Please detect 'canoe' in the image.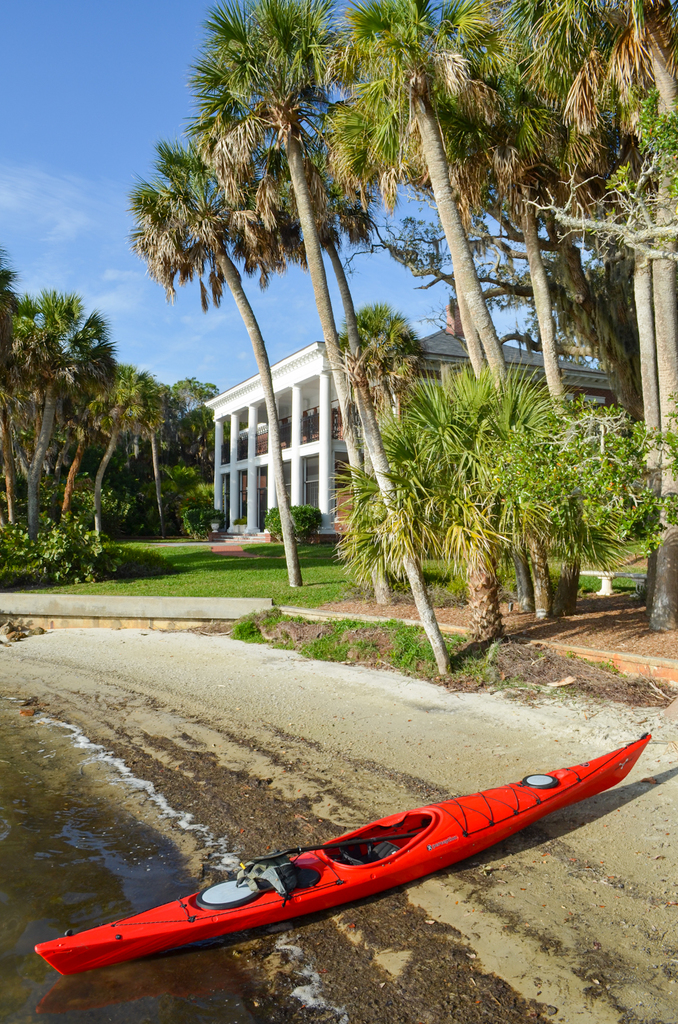
bbox=[34, 732, 651, 975].
